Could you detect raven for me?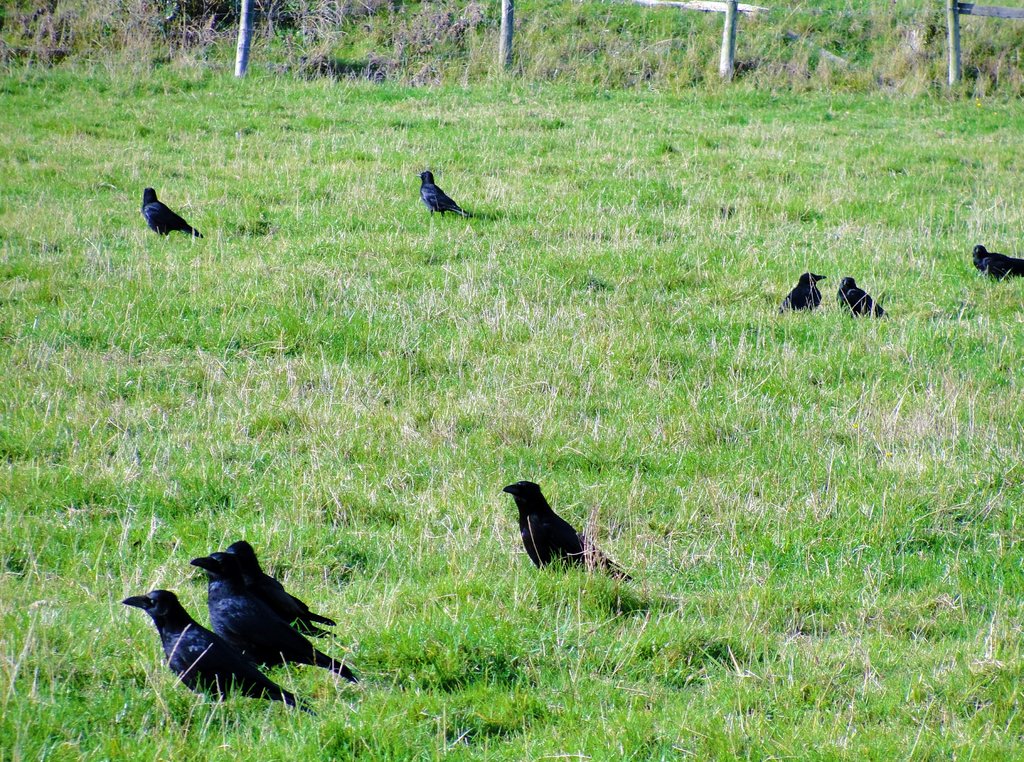
Detection result: [174,539,361,699].
